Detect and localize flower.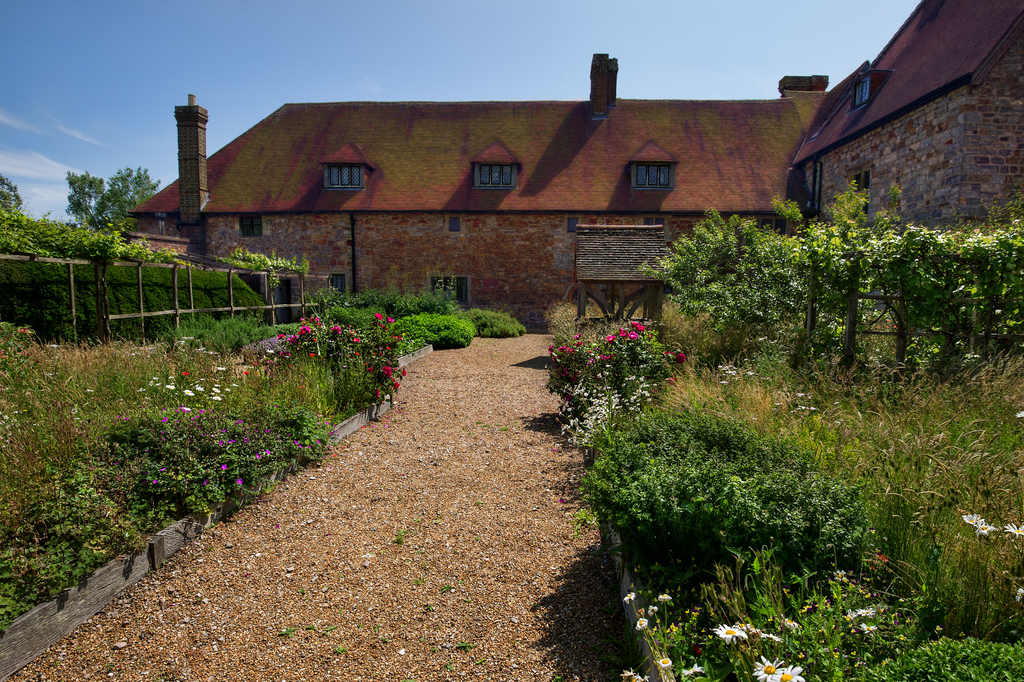
Localized at pyautogui.locateOnScreen(243, 435, 252, 446).
